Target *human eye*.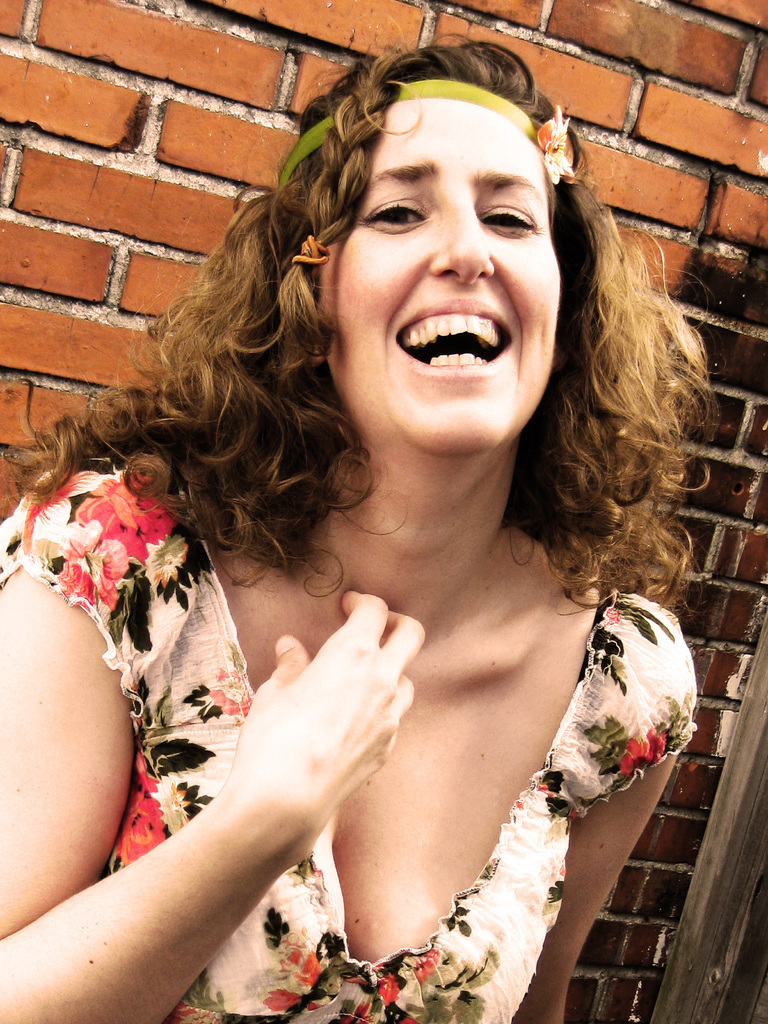
Target region: pyautogui.locateOnScreen(484, 206, 536, 239).
